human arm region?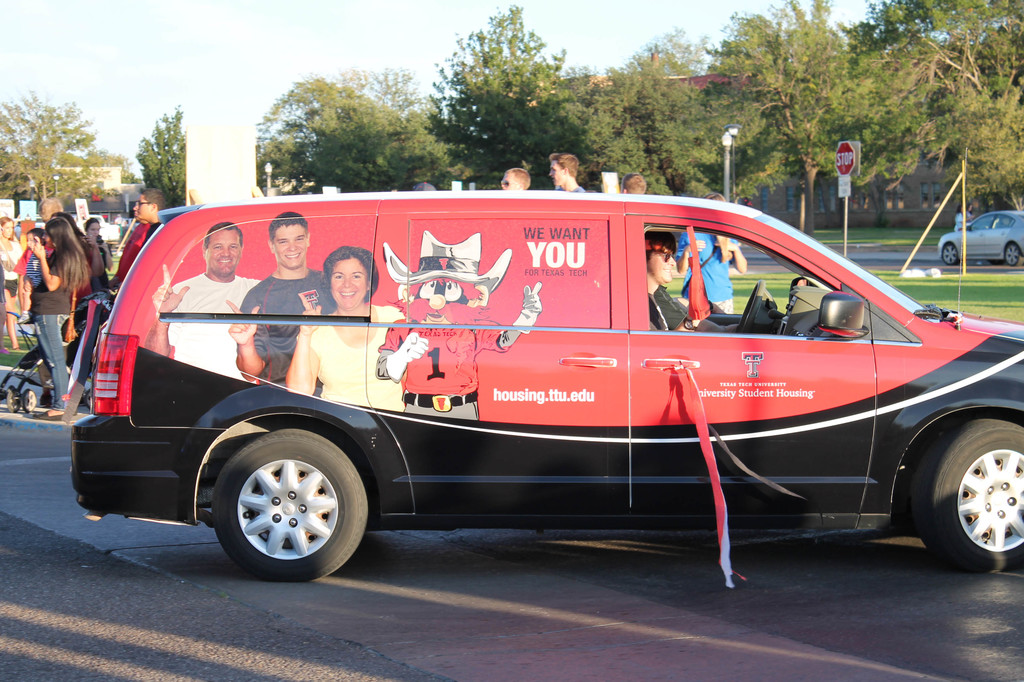
12:249:24:311
